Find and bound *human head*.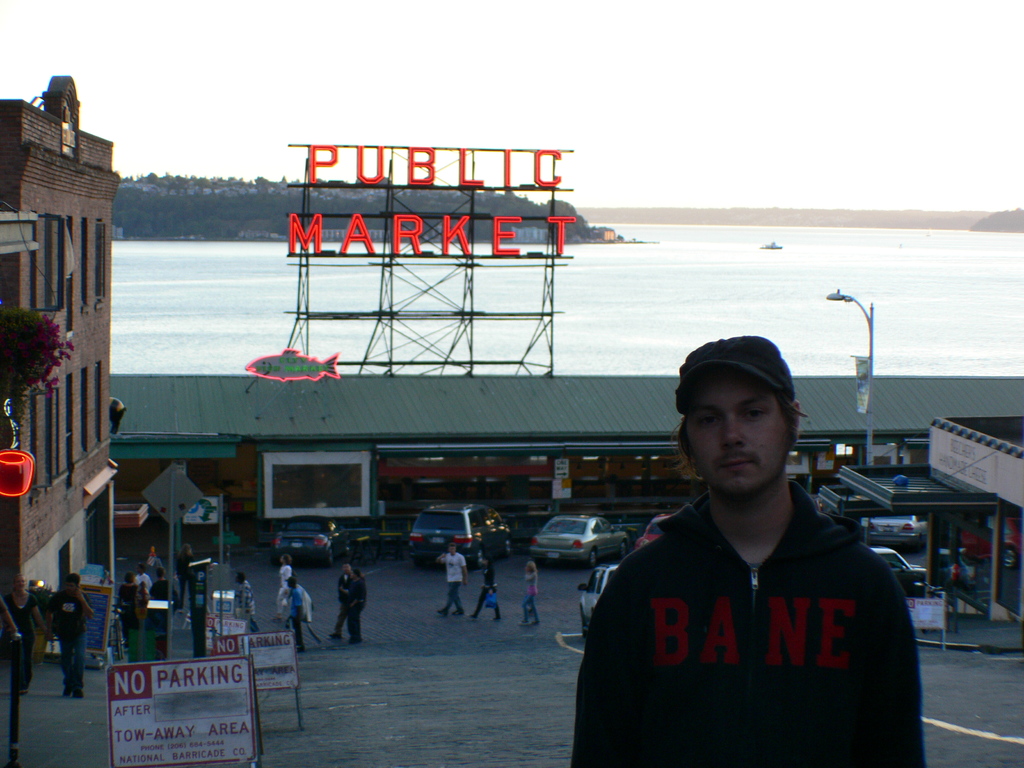
Bound: [524,559,536,570].
